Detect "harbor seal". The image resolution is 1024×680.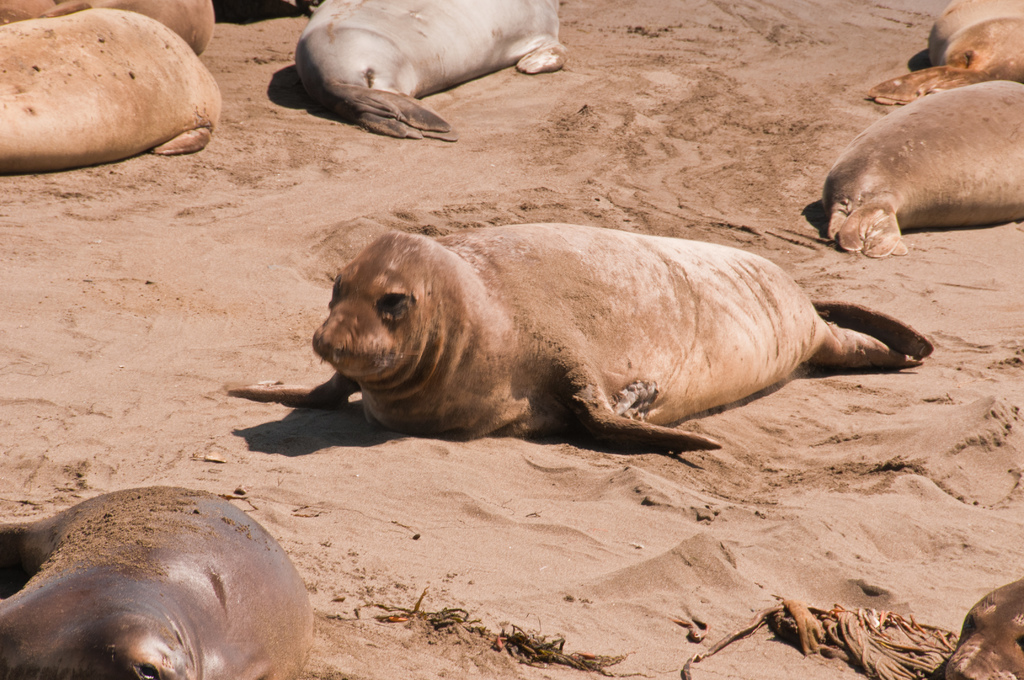
x1=0, y1=0, x2=212, y2=51.
